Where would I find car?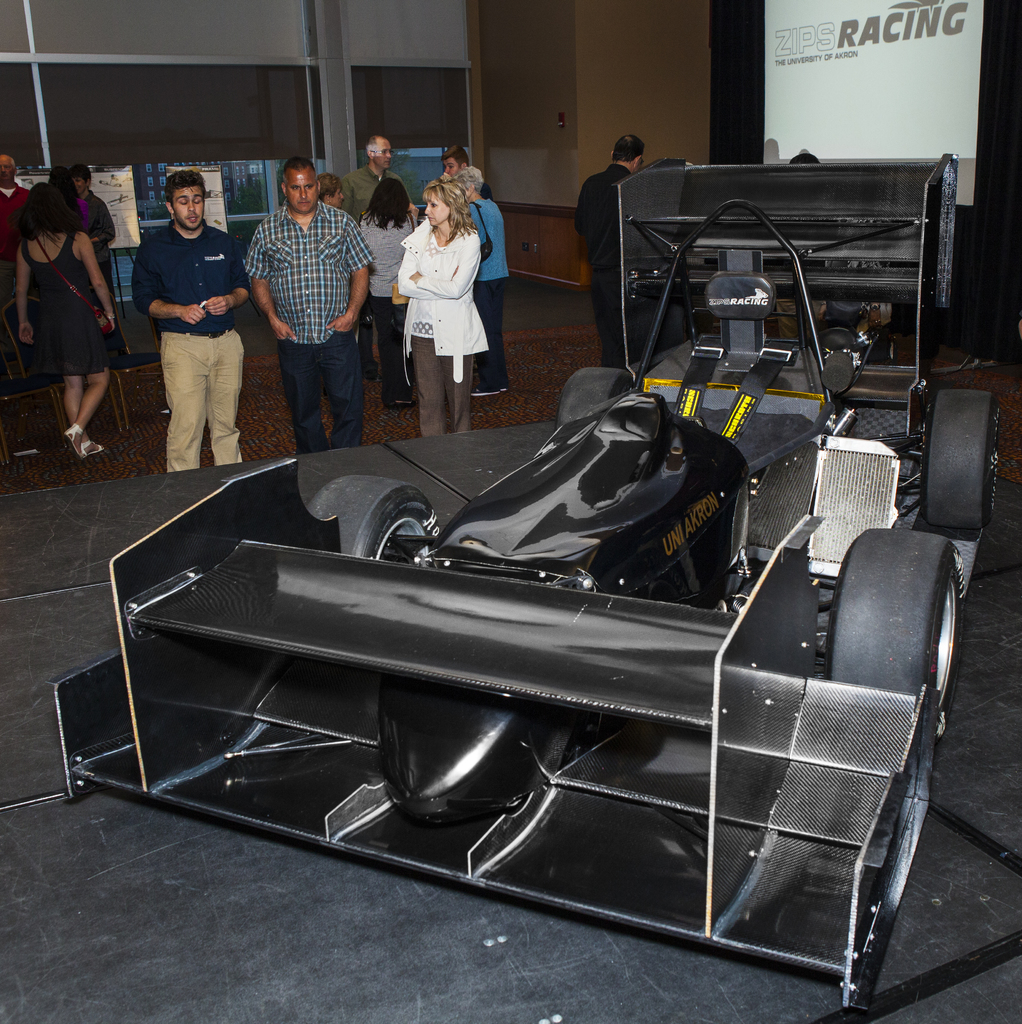
At (42, 153, 1001, 1014).
